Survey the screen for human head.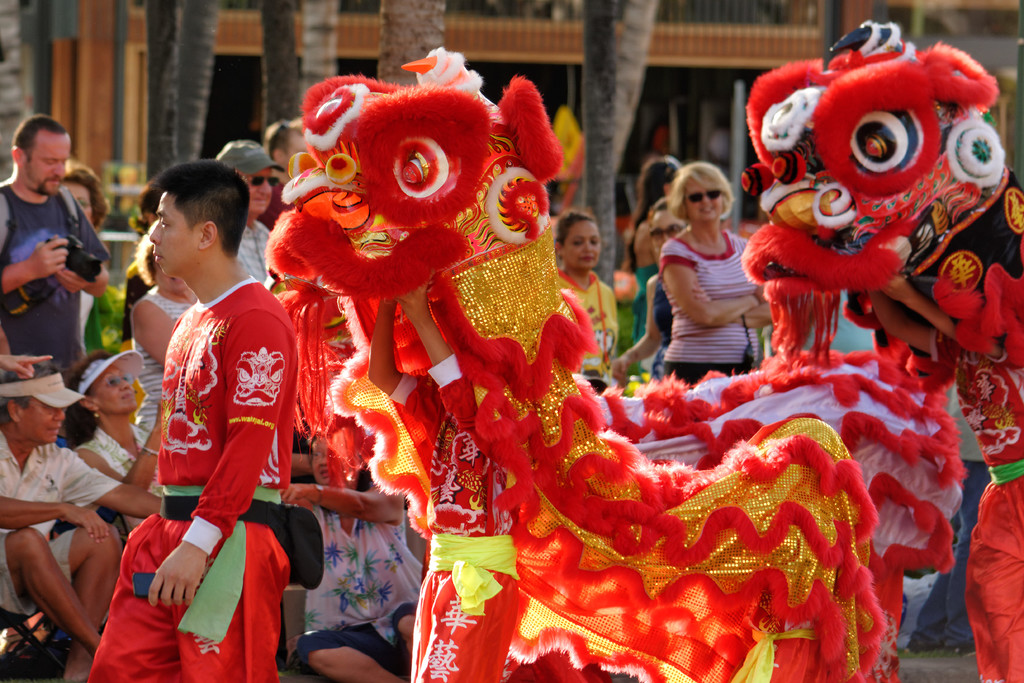
Survey found: [138,178,166,226].
